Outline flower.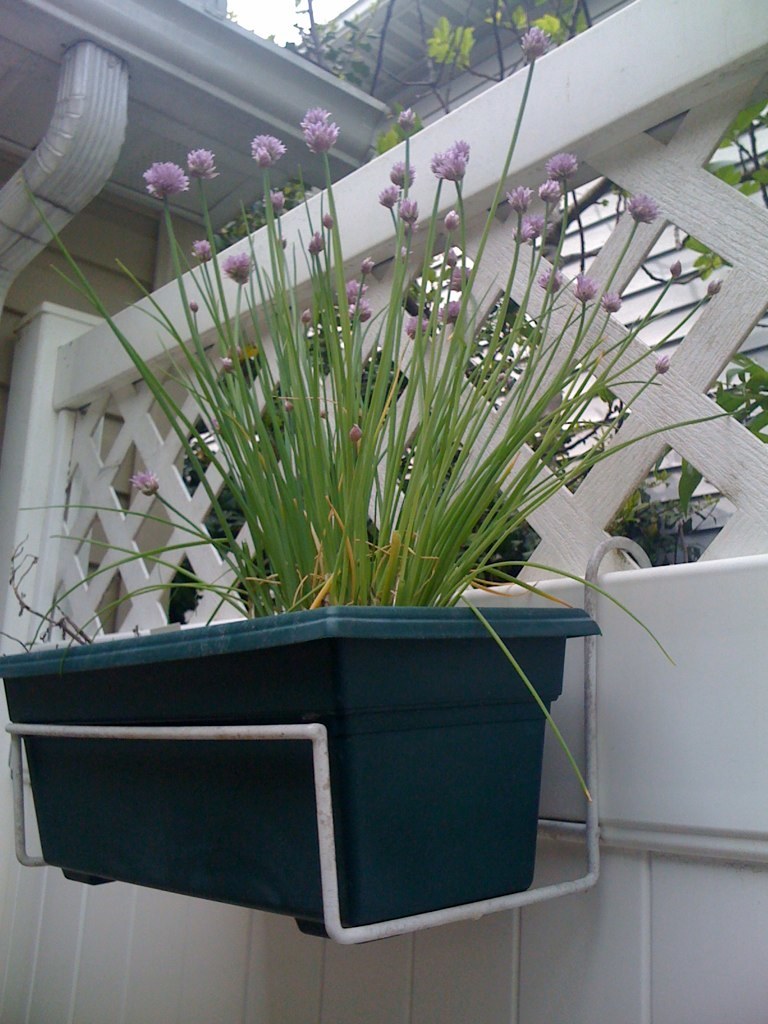
Outline: locate(631, 192, 657, 218).
